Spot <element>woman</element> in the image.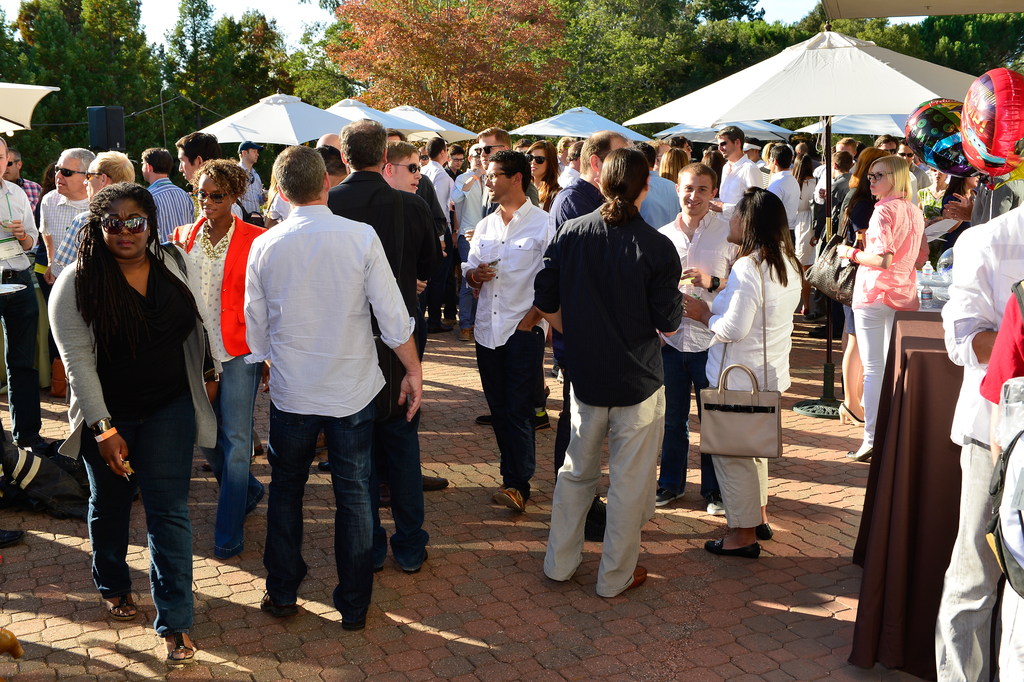
<element>woman</element> found at 680,188,803,561.
